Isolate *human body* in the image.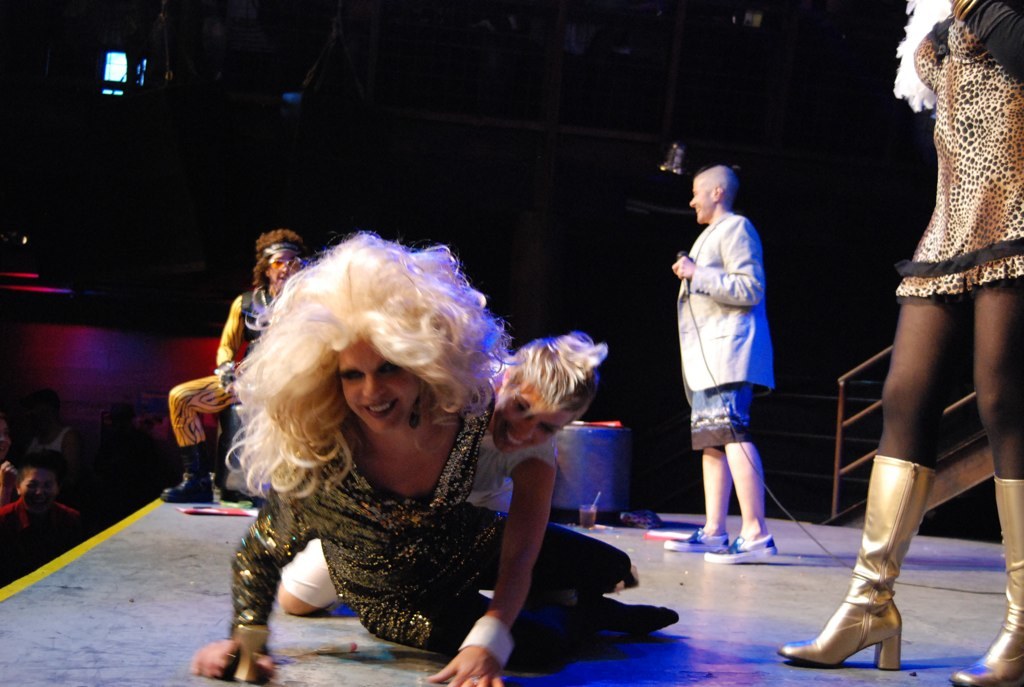
Isolated region: box(655, 212, 776, 564).
